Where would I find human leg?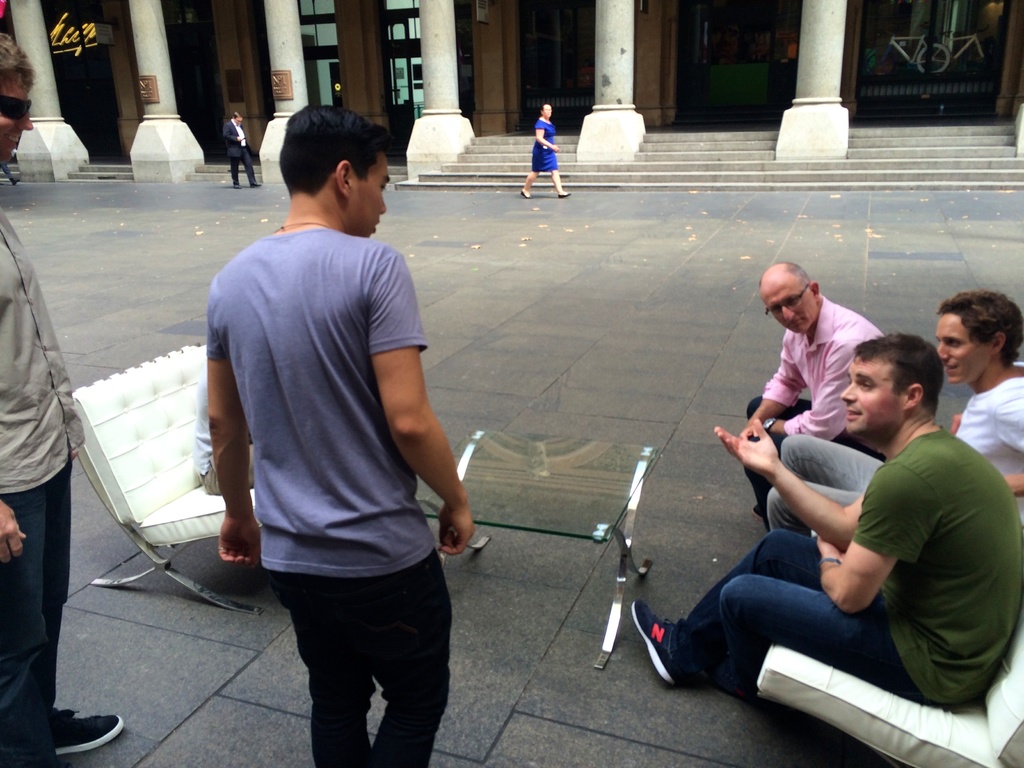
At bbox=[46, 463, 124, 755].
